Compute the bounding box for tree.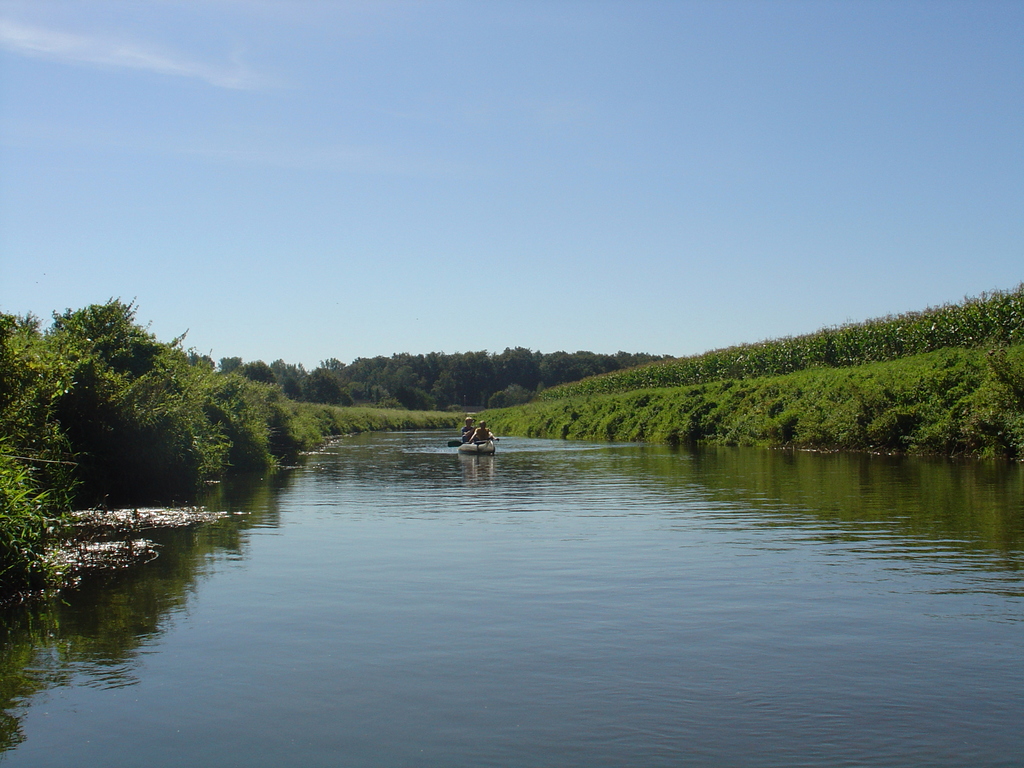
{"left": 493, "top": 329, "right": 1023, "bottom": 348}.
